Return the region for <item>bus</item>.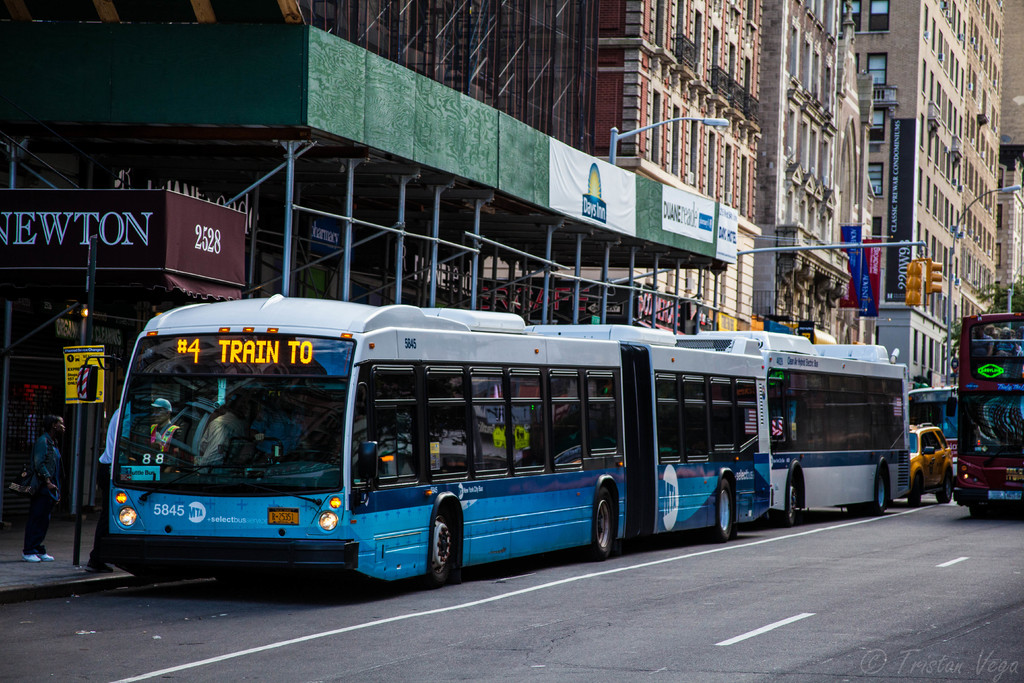
box(961, 313, 1023, 520).
